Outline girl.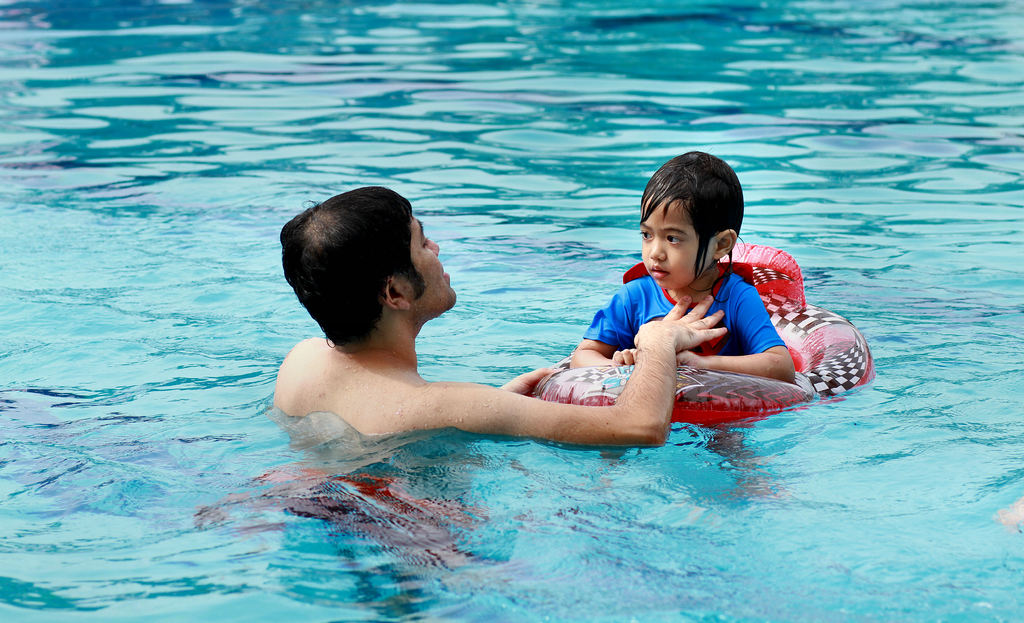
Outline: rect(563, 140, 808, 371).
